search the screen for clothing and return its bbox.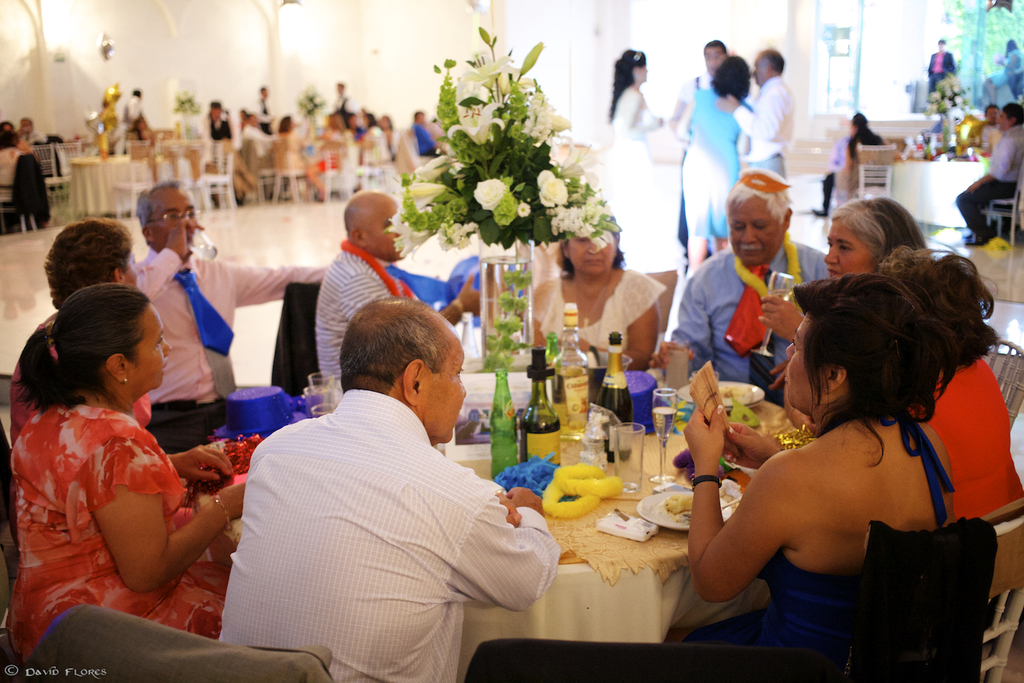
Found: locate(316, 241, 421, 399).
